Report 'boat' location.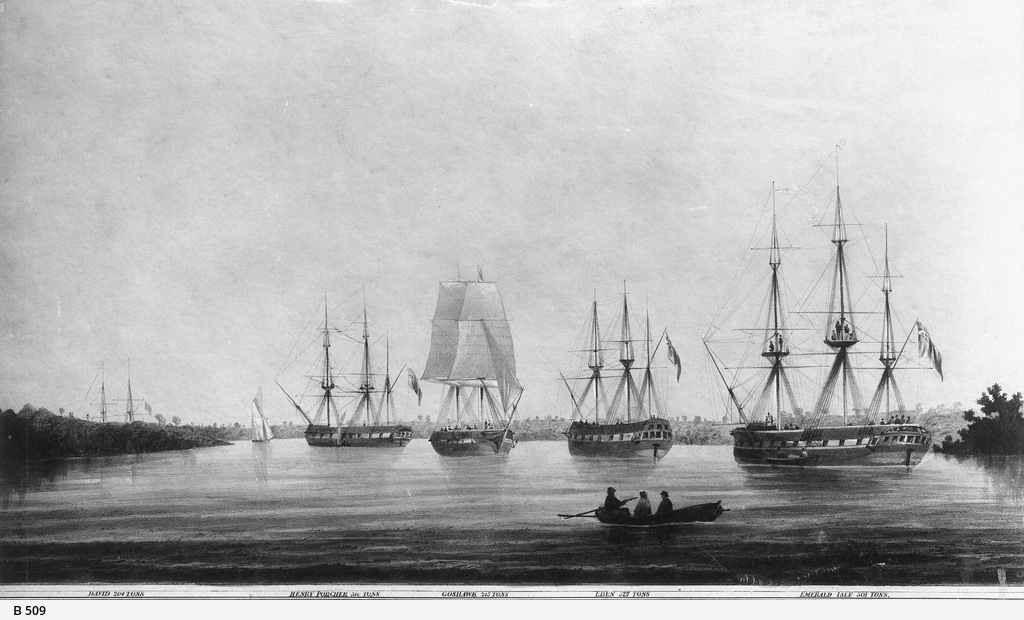
Report: [left=430, top=266, right=522, bottom=459].
